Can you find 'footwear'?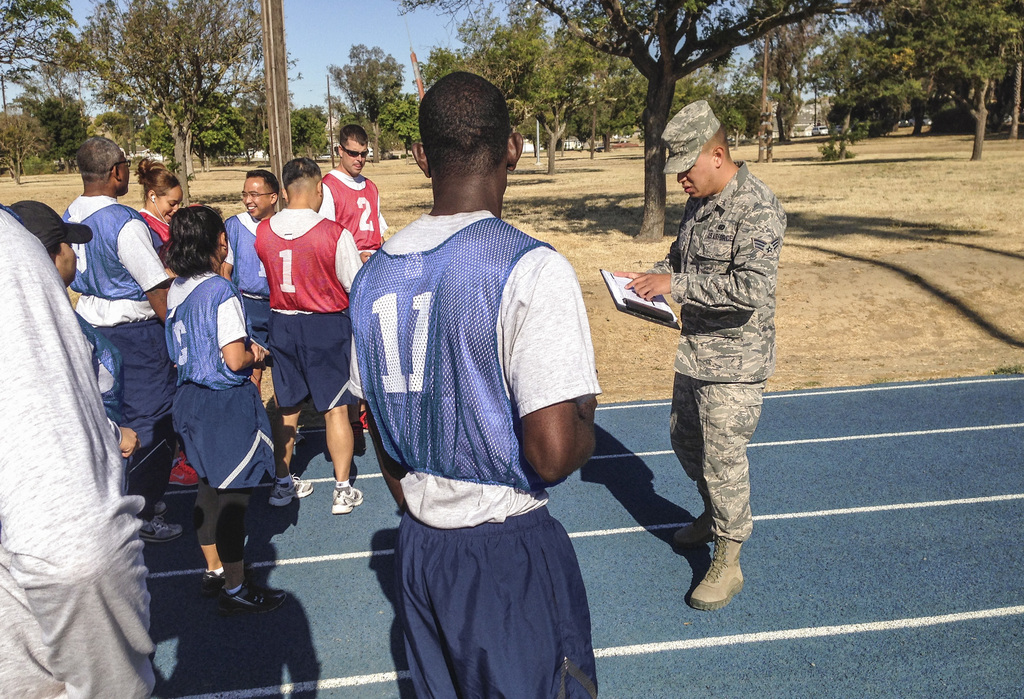
Yes, bounding box: (168,459,199,488).
